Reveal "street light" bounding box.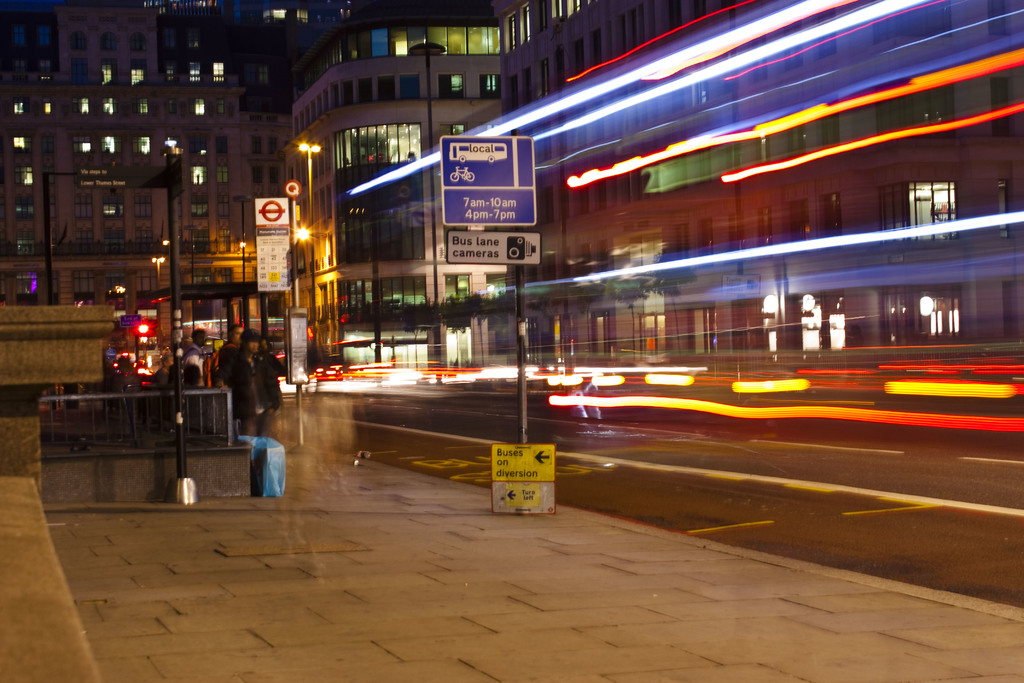
Revealed: x1=410 y1=40 x2=449 y2=299.
